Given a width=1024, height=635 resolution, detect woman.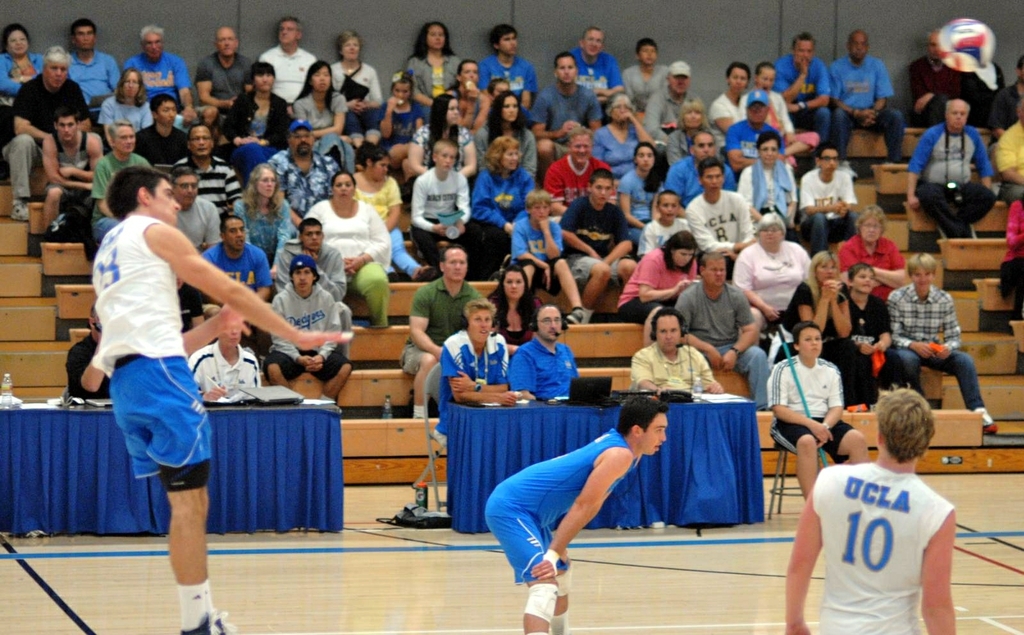
region(234, 159, 289, 292).
